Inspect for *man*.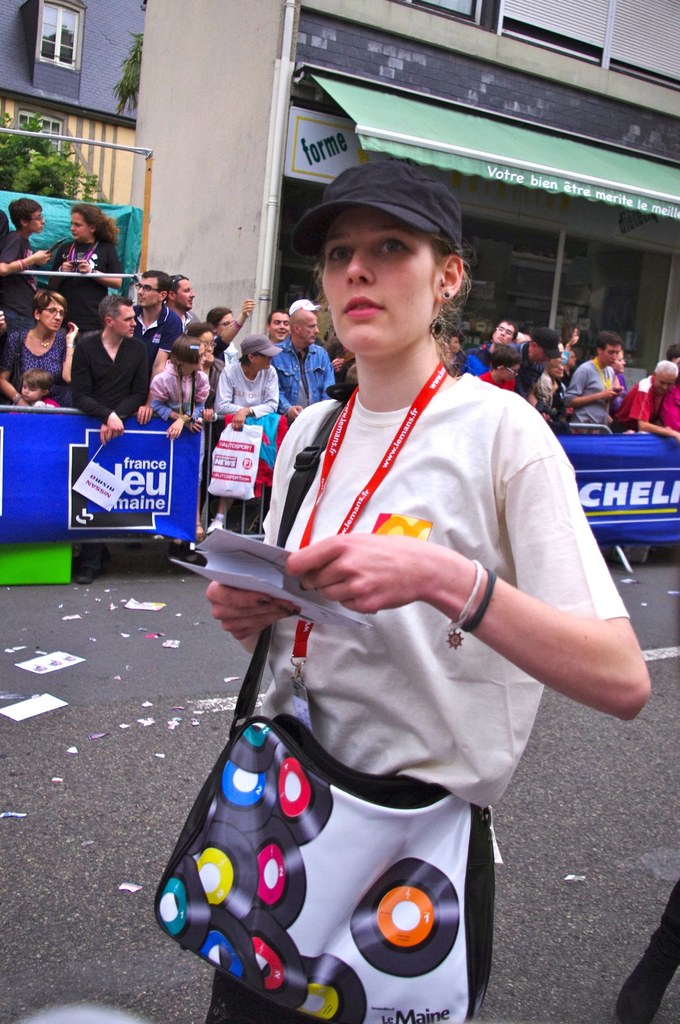
Inspection: 657, 340, 679, 440.
